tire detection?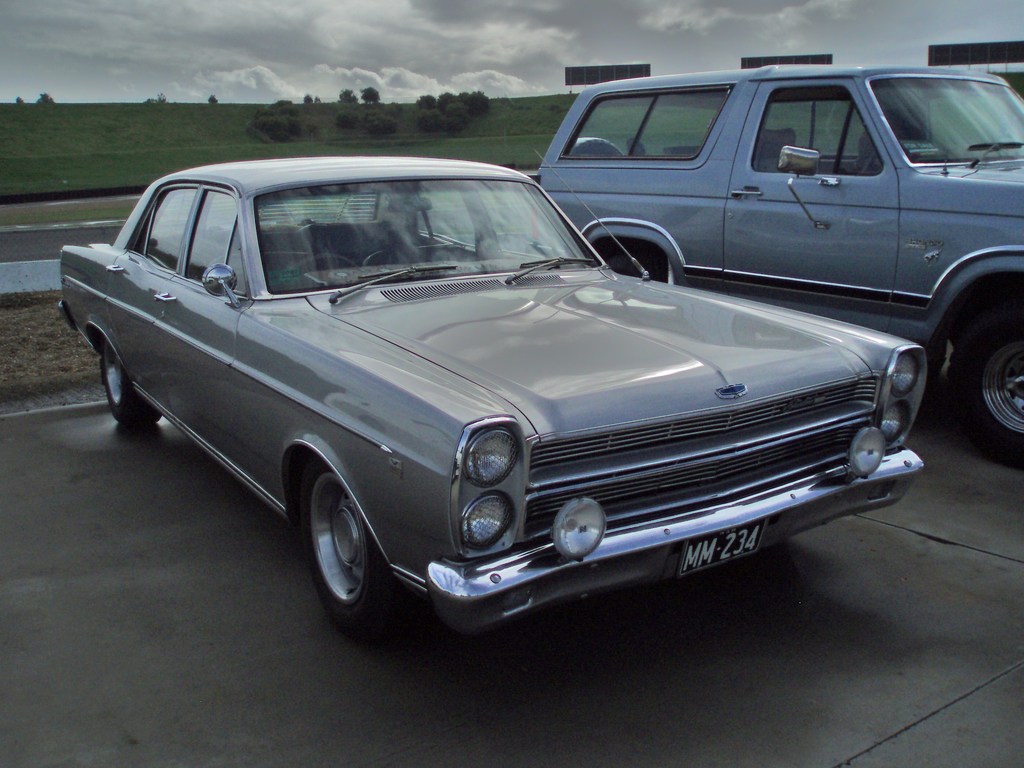
pyautogui.locateOnScreen(949, 309, 1023, 476)
